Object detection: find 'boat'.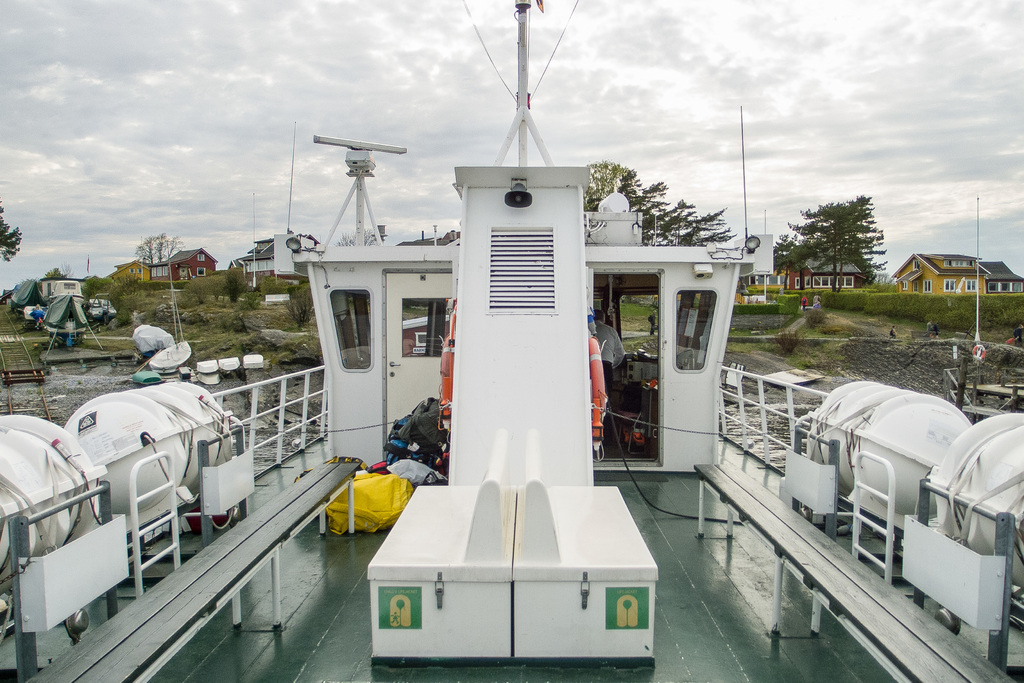
left=147, top=242, right=192, bottom=374.
